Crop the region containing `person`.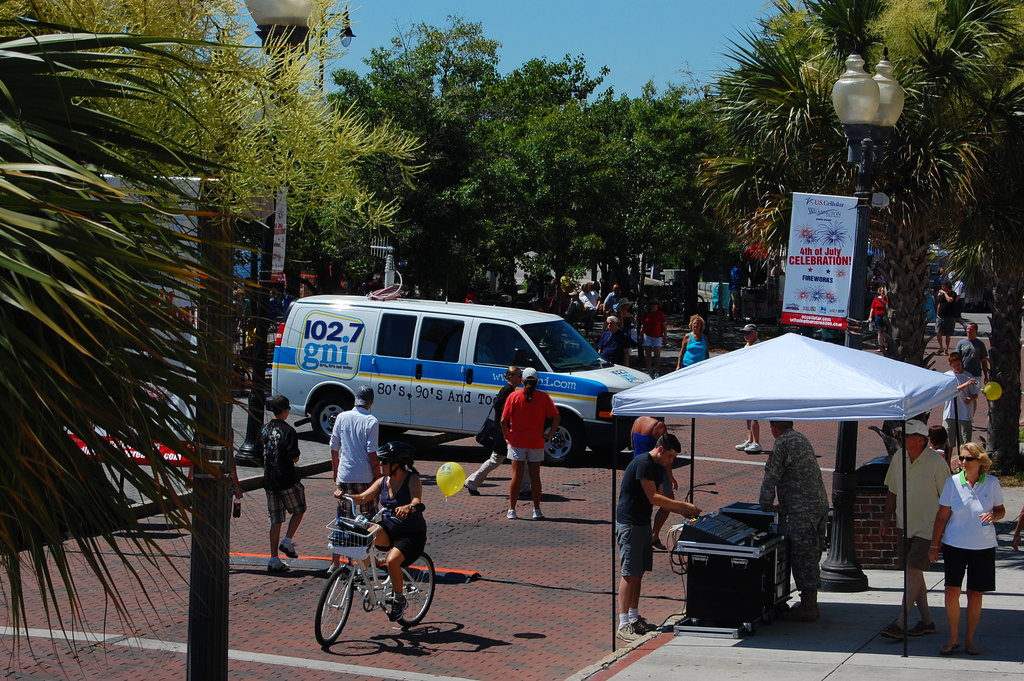
Crop region: <box>938,360,975,447</box>.
